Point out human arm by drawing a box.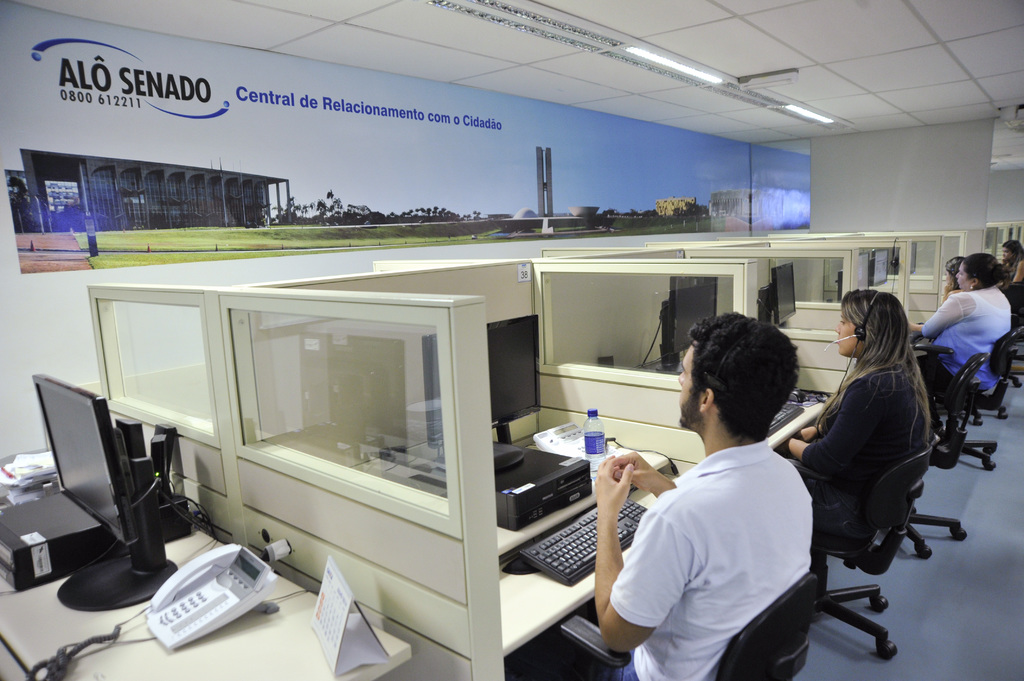
(left=610, top=445, right=680, bottom=497).
